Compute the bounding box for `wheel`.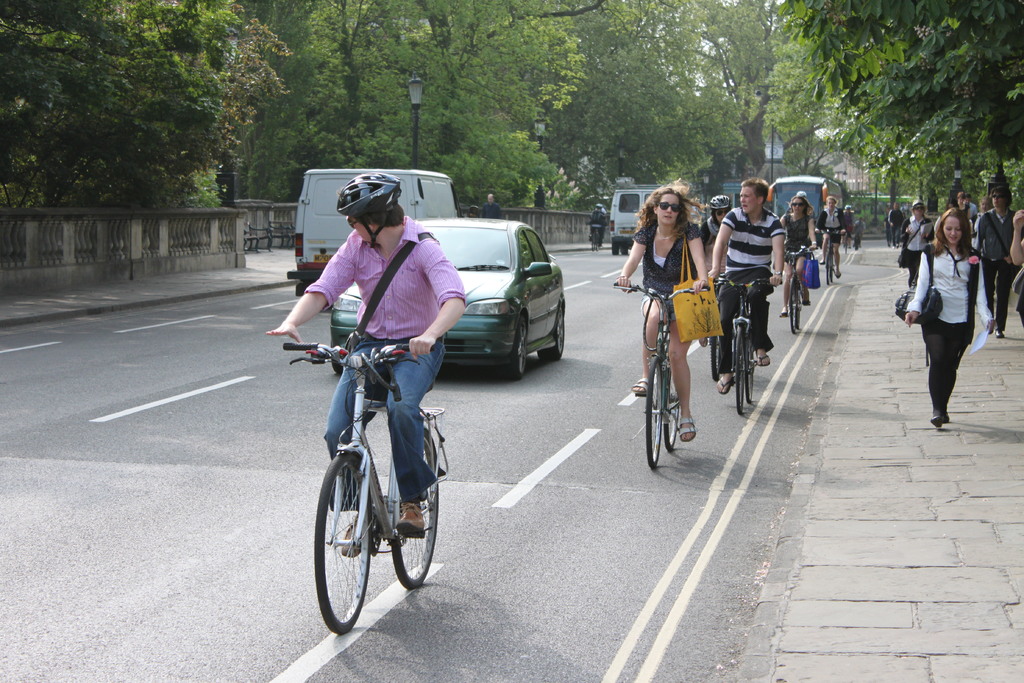
l=496, t=308, r=531, b=395.
